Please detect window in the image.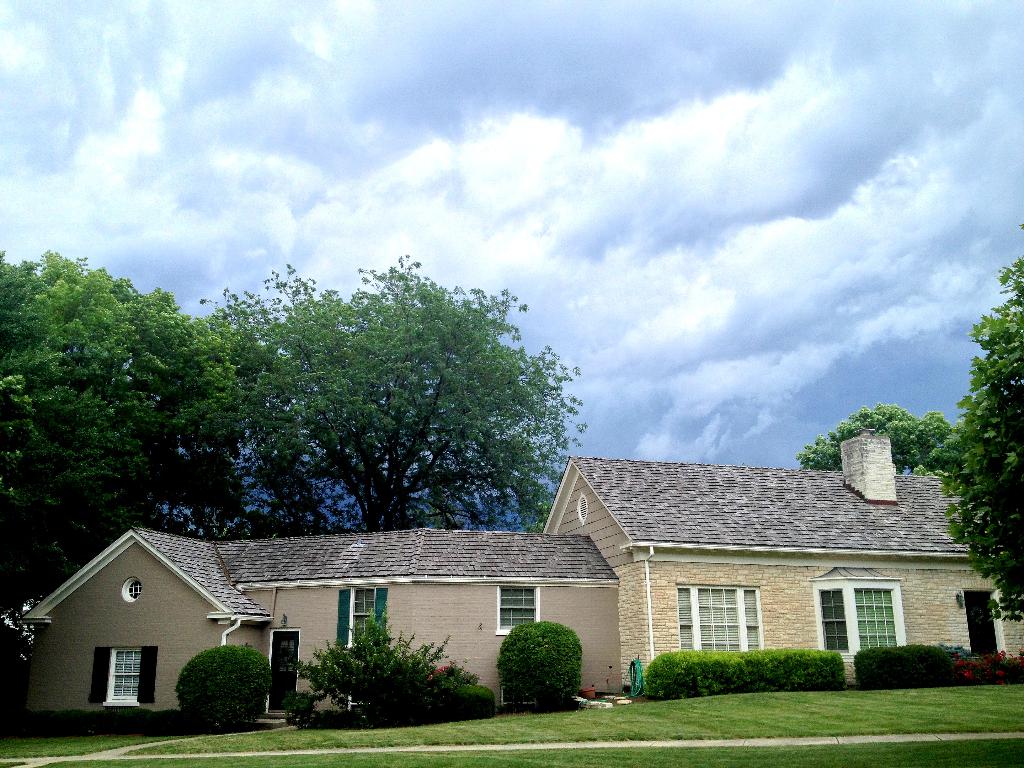
(676,585,765,659).
